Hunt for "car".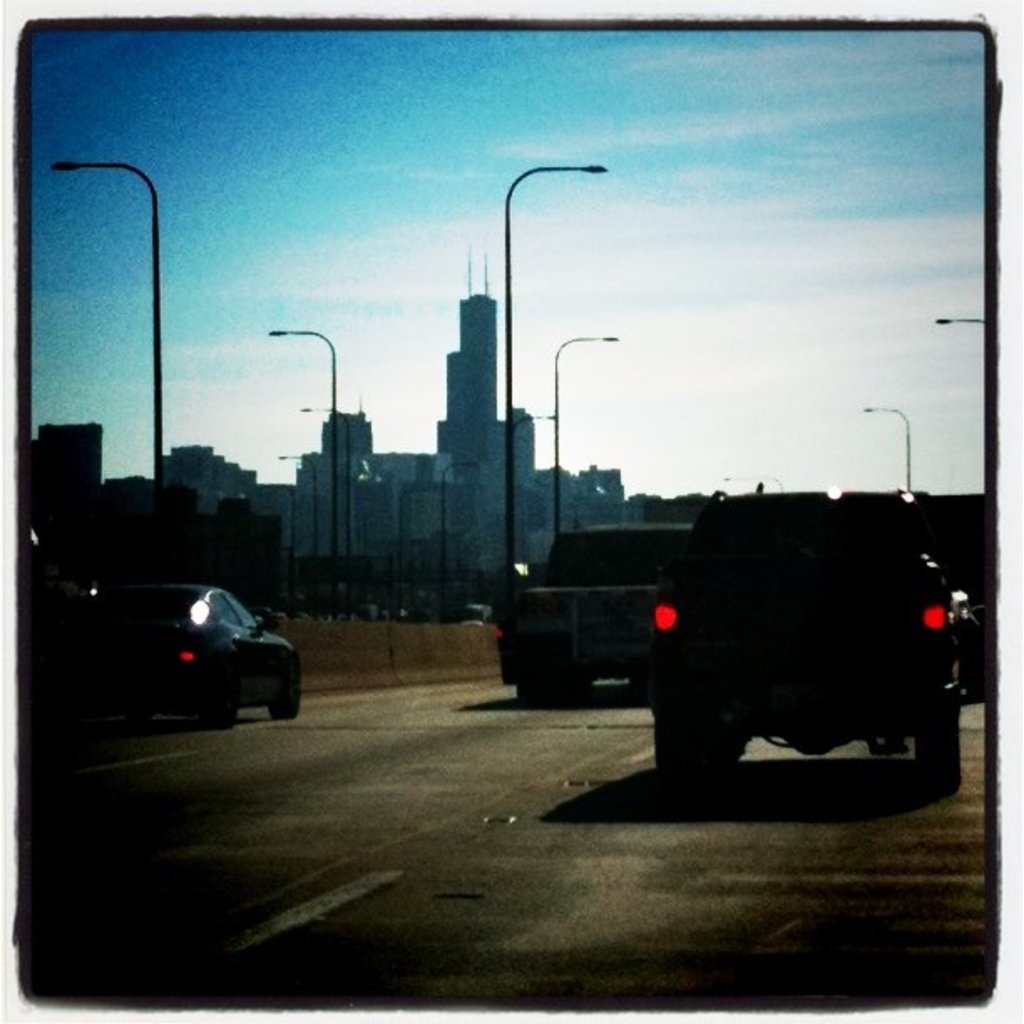
Hunted down at 517:522:691:714.
